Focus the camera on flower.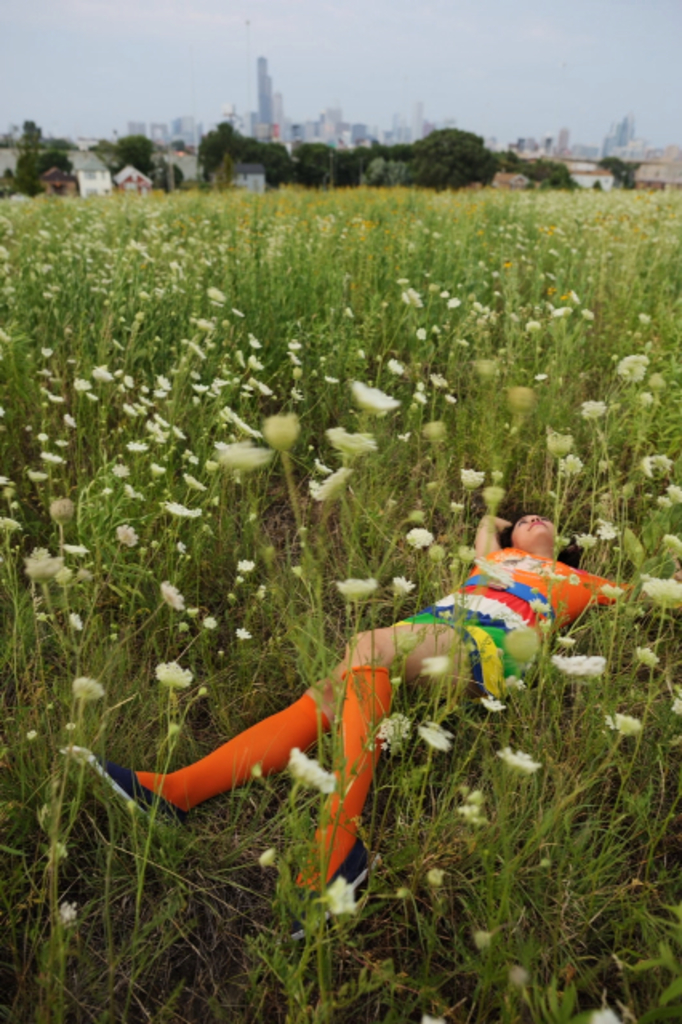
Focus region: l=392, t=574, r=416, b=592.
